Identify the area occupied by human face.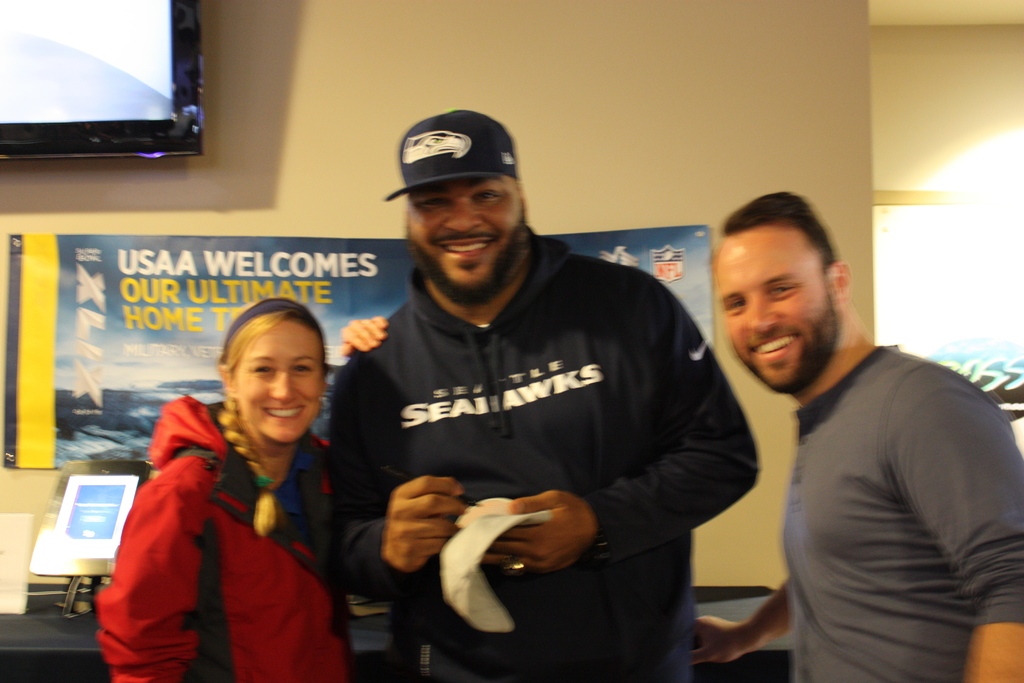
Area: select_region(716, 243, 838, 400).
